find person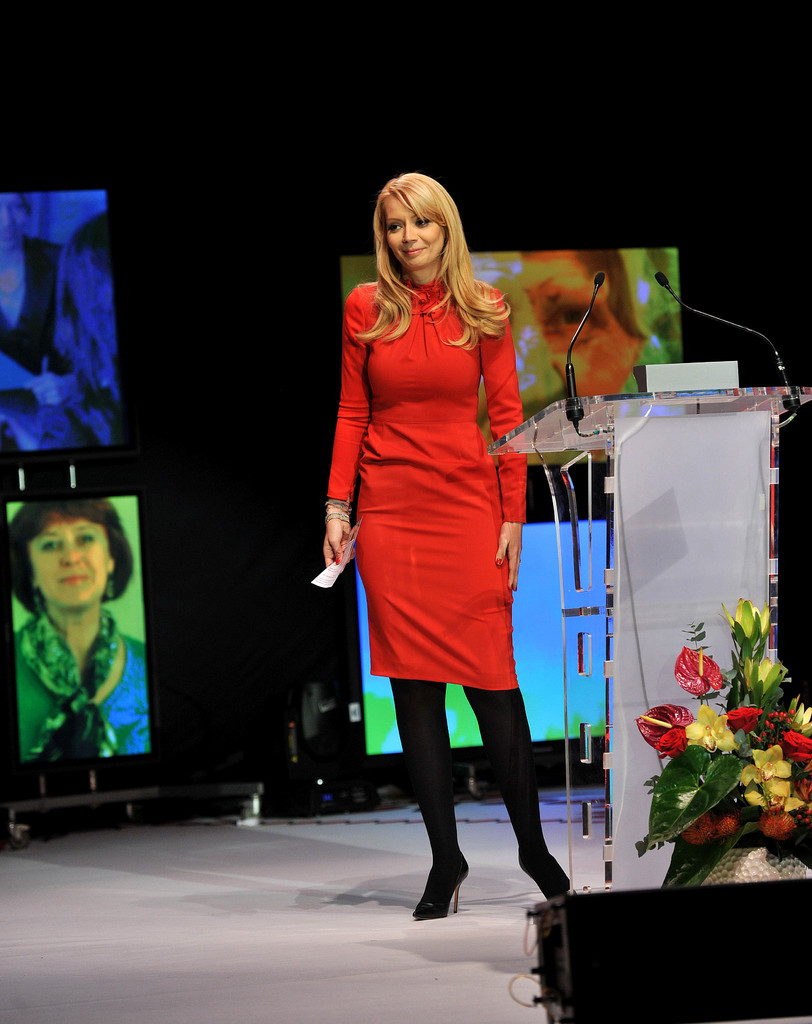
[x1=3, y1=502, x2=147, y2=767]
